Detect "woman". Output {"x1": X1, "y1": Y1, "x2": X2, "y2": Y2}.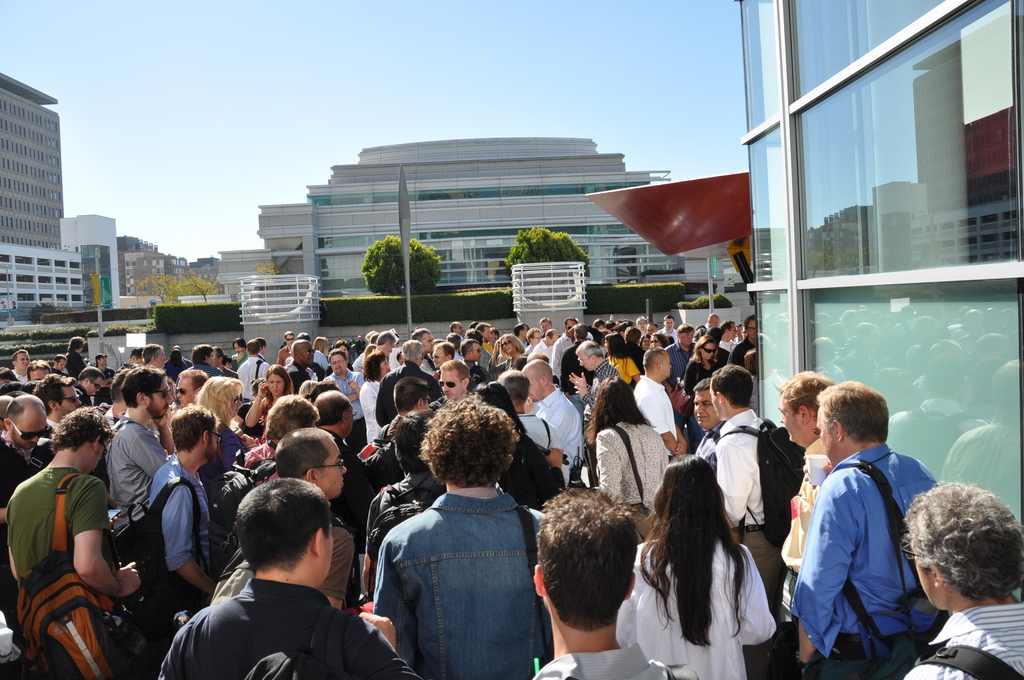
{"x1": 606, "y1": 341, "x2": 644, "y2": 382}.
